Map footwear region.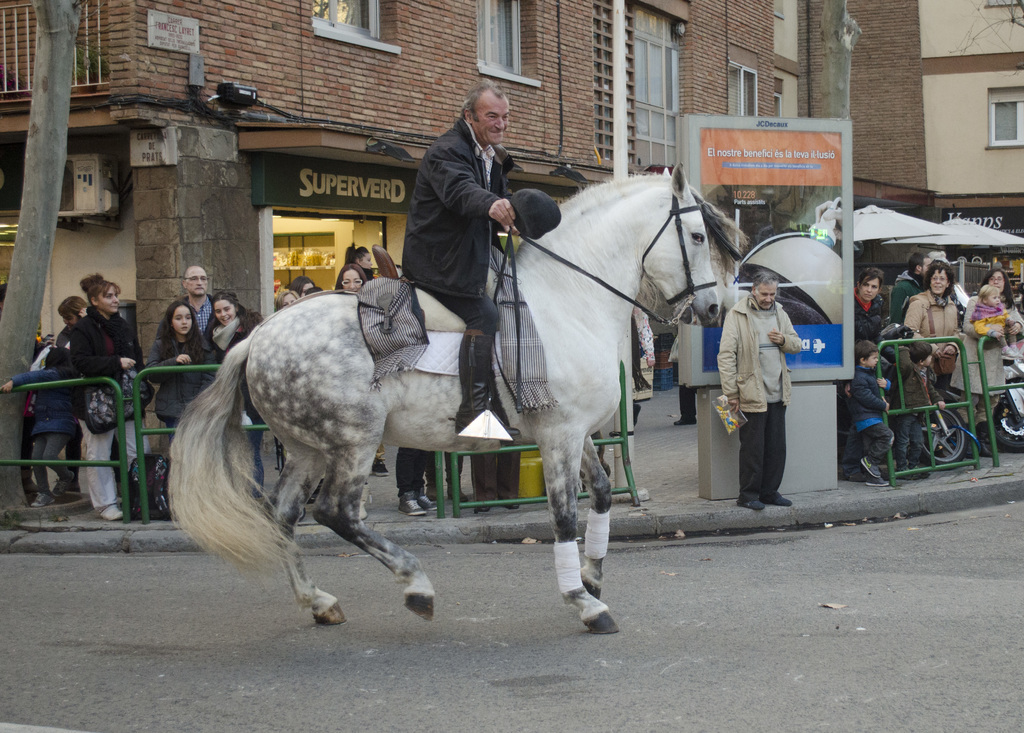
Mapped to locate(417, 478, 442, 510).
